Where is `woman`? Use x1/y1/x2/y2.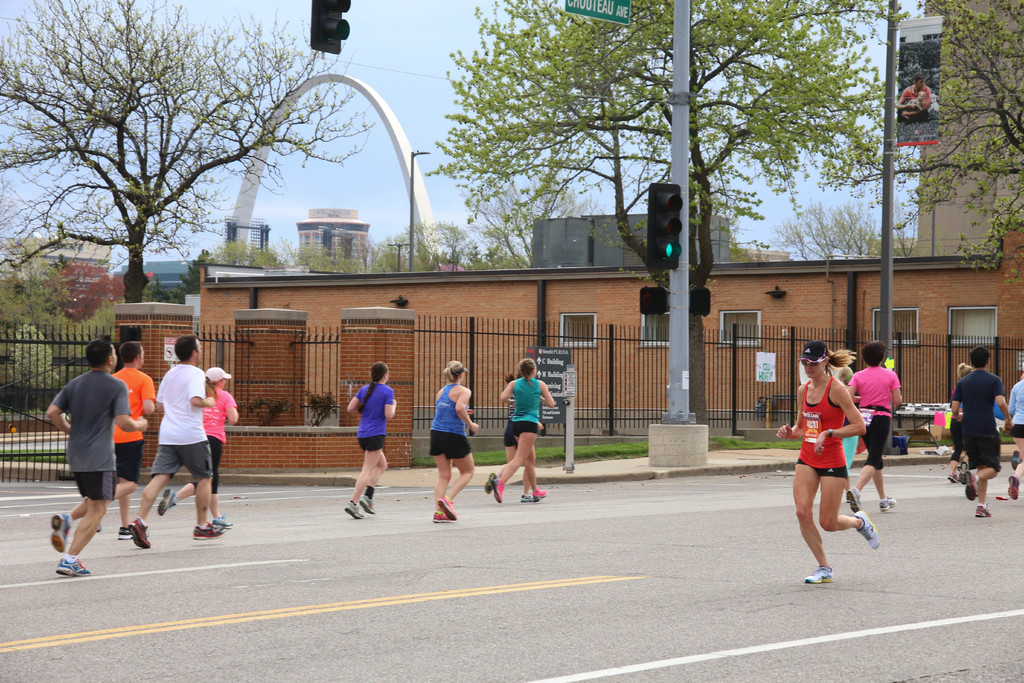
796/340/884/579.
